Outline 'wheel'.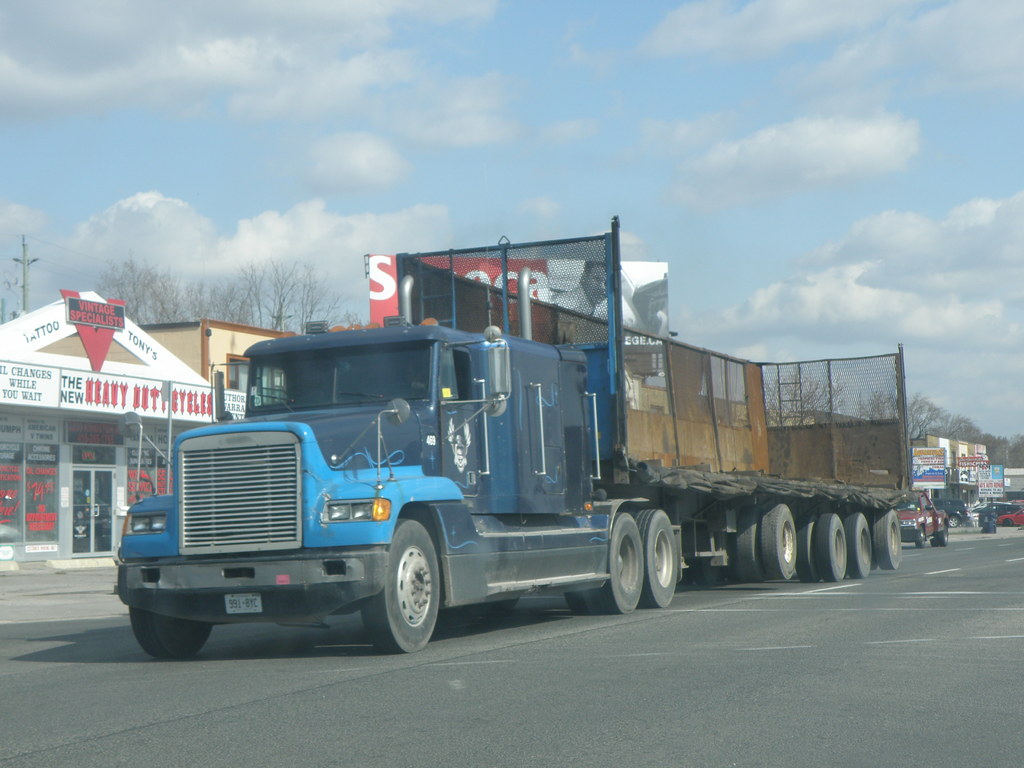
Outline: (873, 510, 902, 570).
